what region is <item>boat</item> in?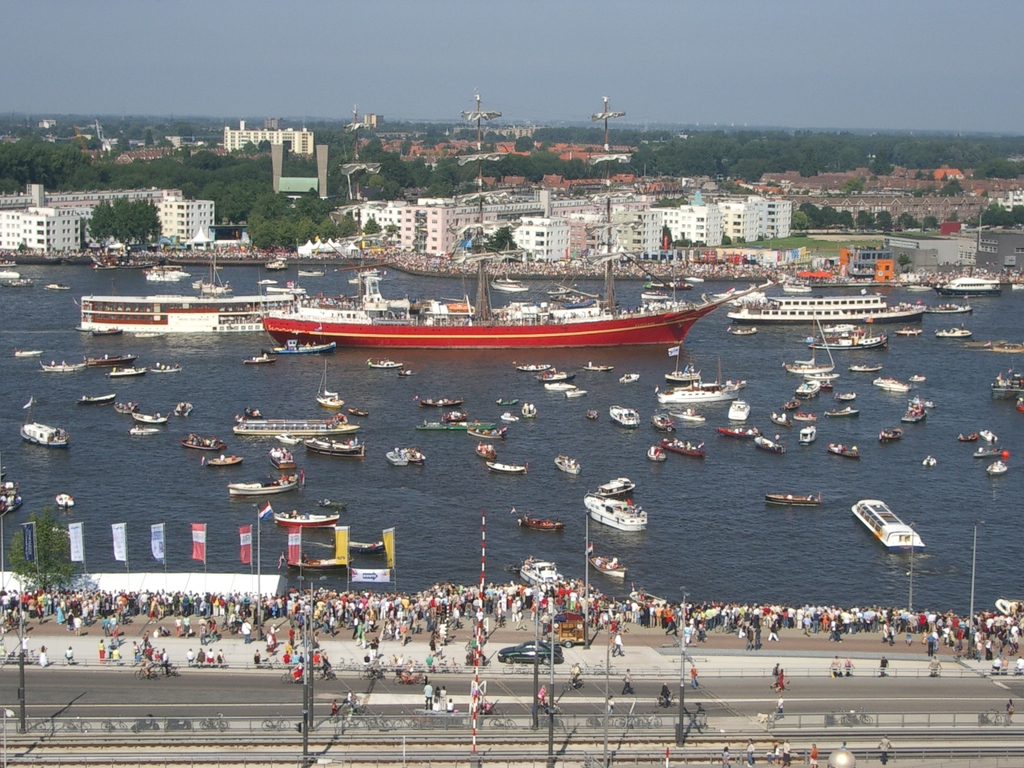
crop(923, 454, 939, 467).
